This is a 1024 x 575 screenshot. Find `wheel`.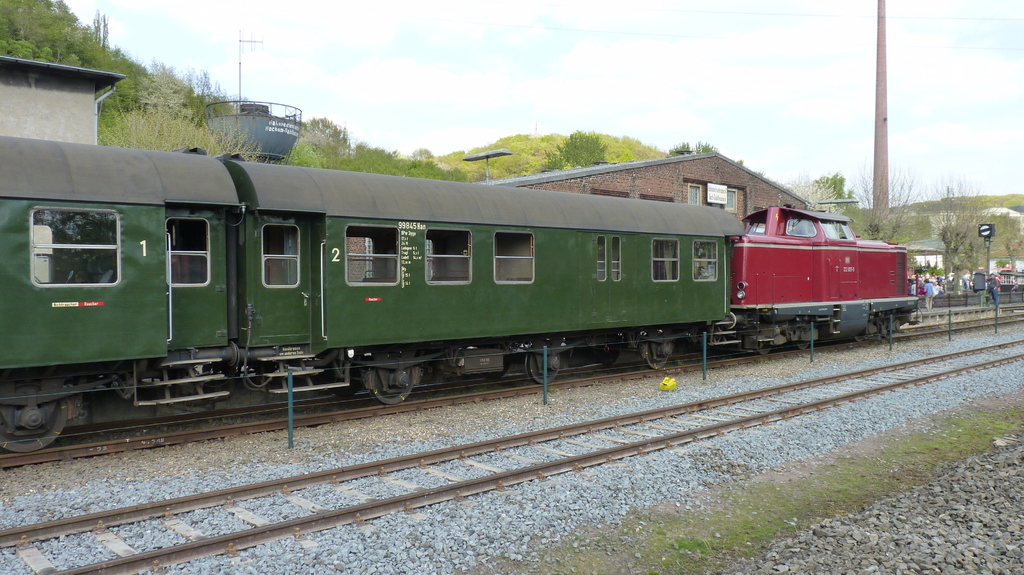
Bounding box: x1=856, y1=335, x2=863, y2=340.
